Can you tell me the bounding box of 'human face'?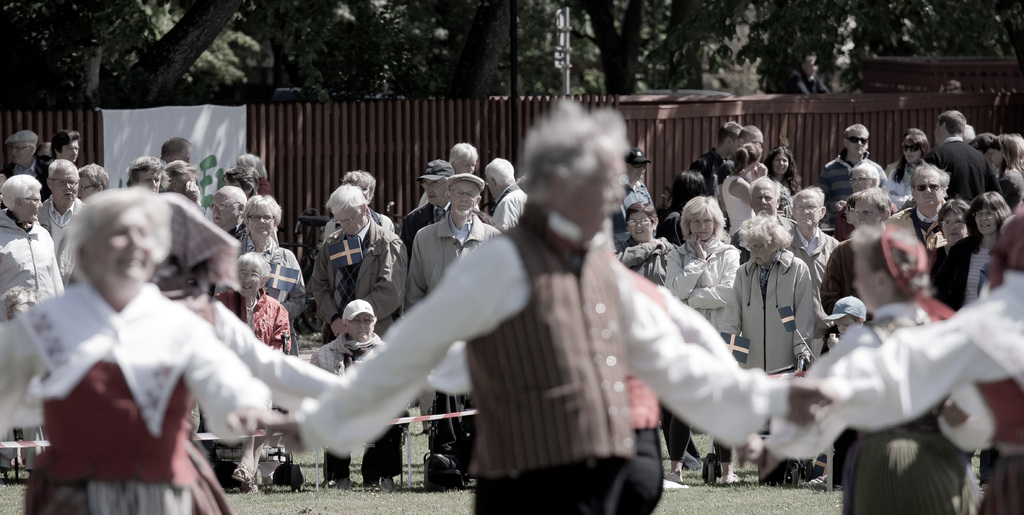
bbox=[627, 209, 652, 241].
